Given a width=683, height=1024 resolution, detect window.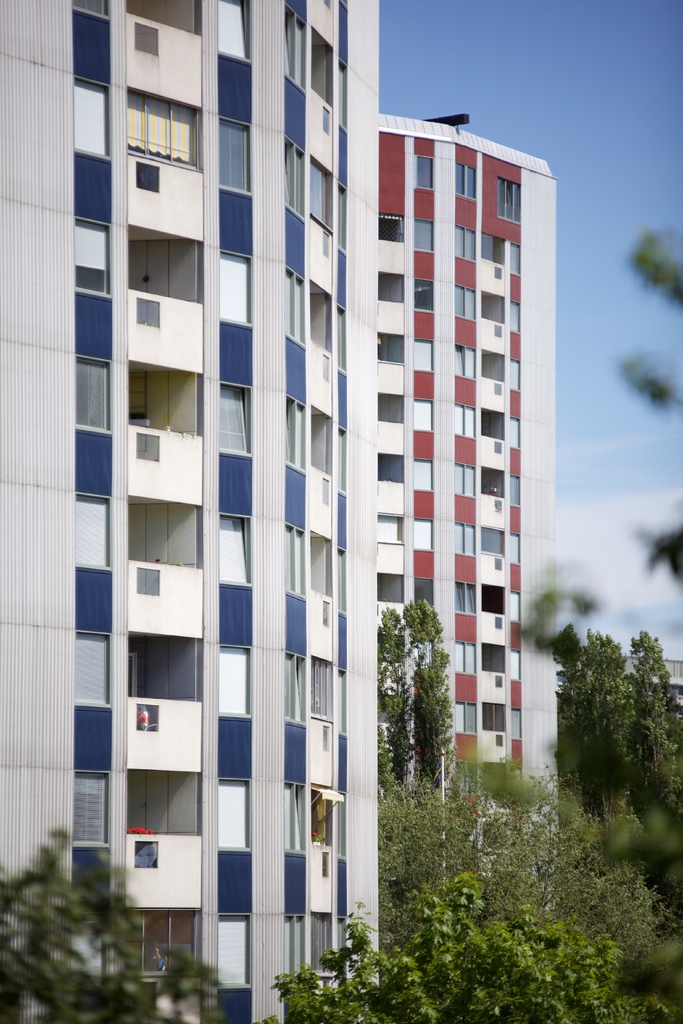
x1=288, y1=8, x2=308, y2=92.
